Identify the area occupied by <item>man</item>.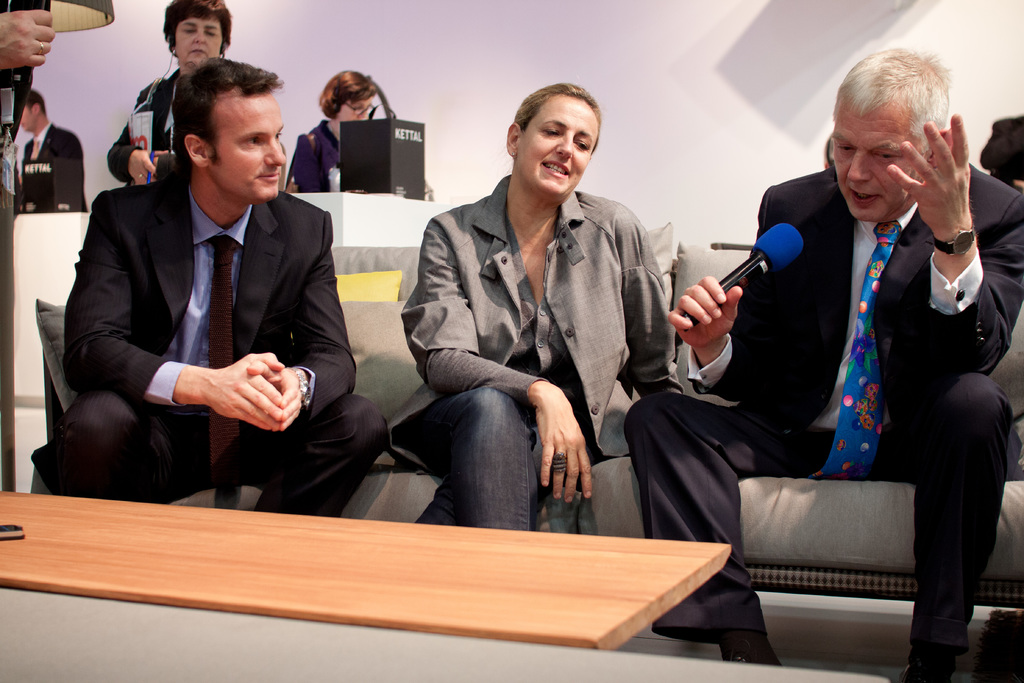
Area: 12,78,102,220.
